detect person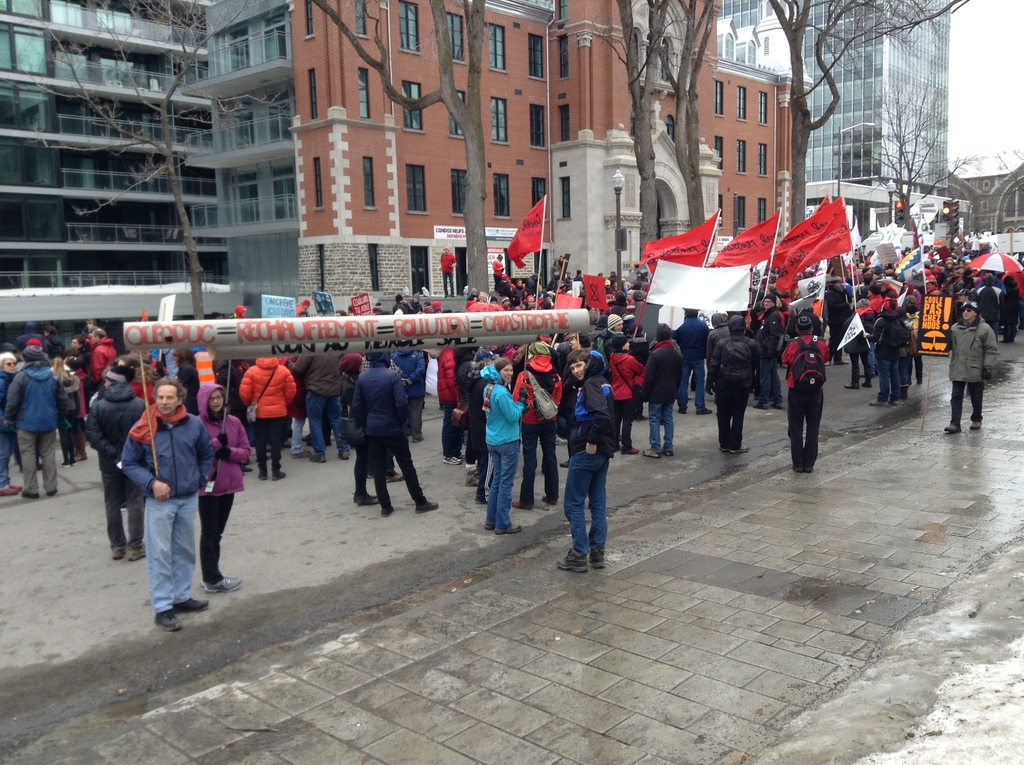
[774, 309, 840, 478]
